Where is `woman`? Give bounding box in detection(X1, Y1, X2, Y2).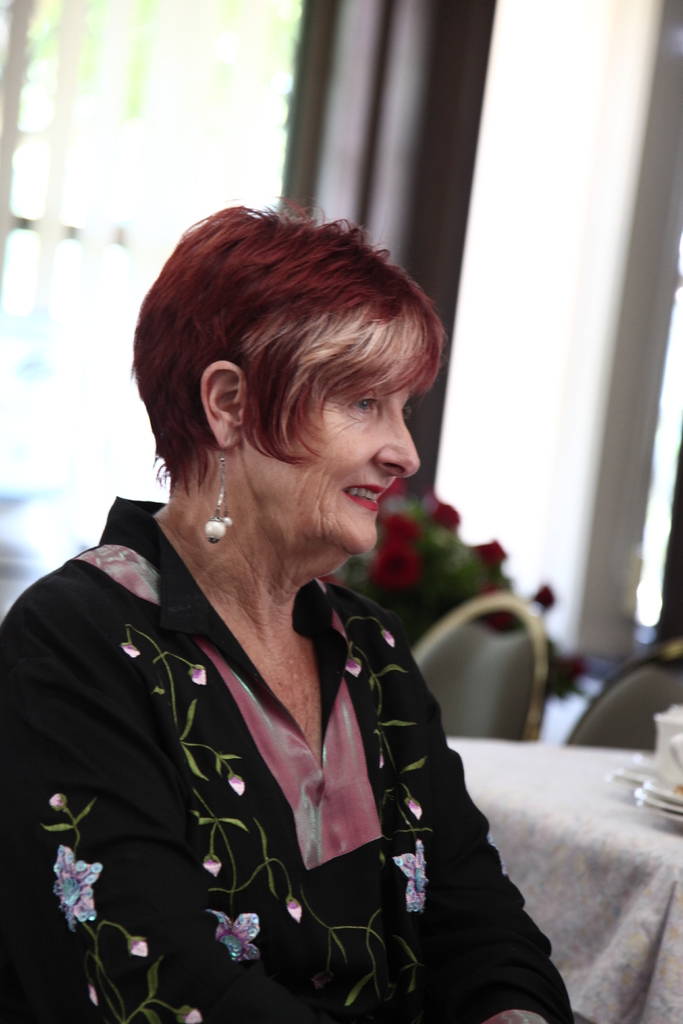
detection(0, 195, 602, 1023).
